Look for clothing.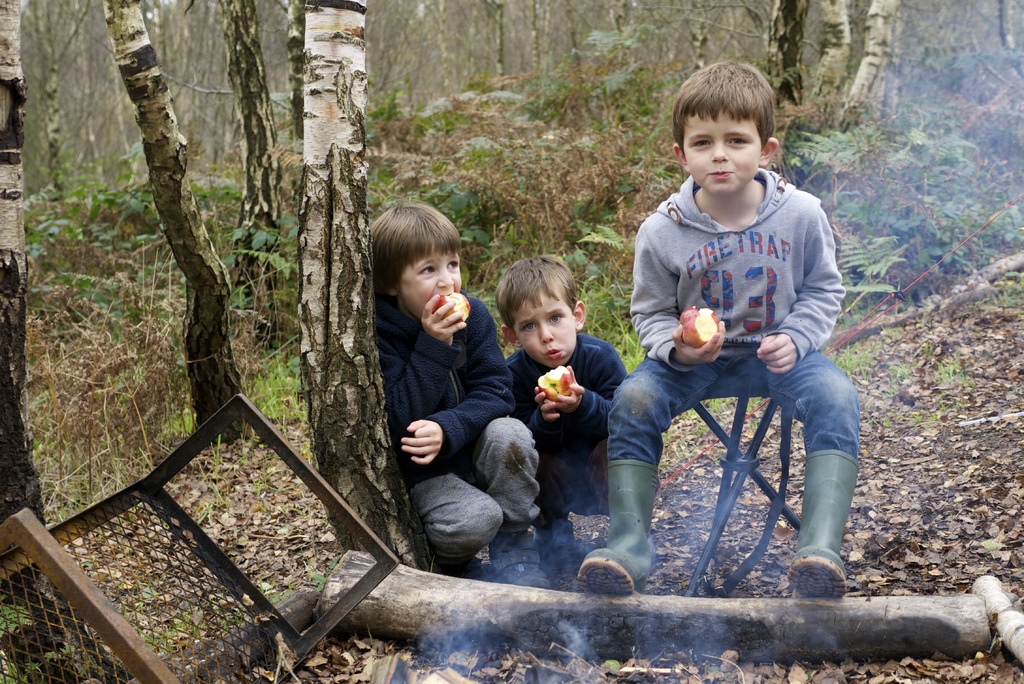
Found: [506,332,630,533].
